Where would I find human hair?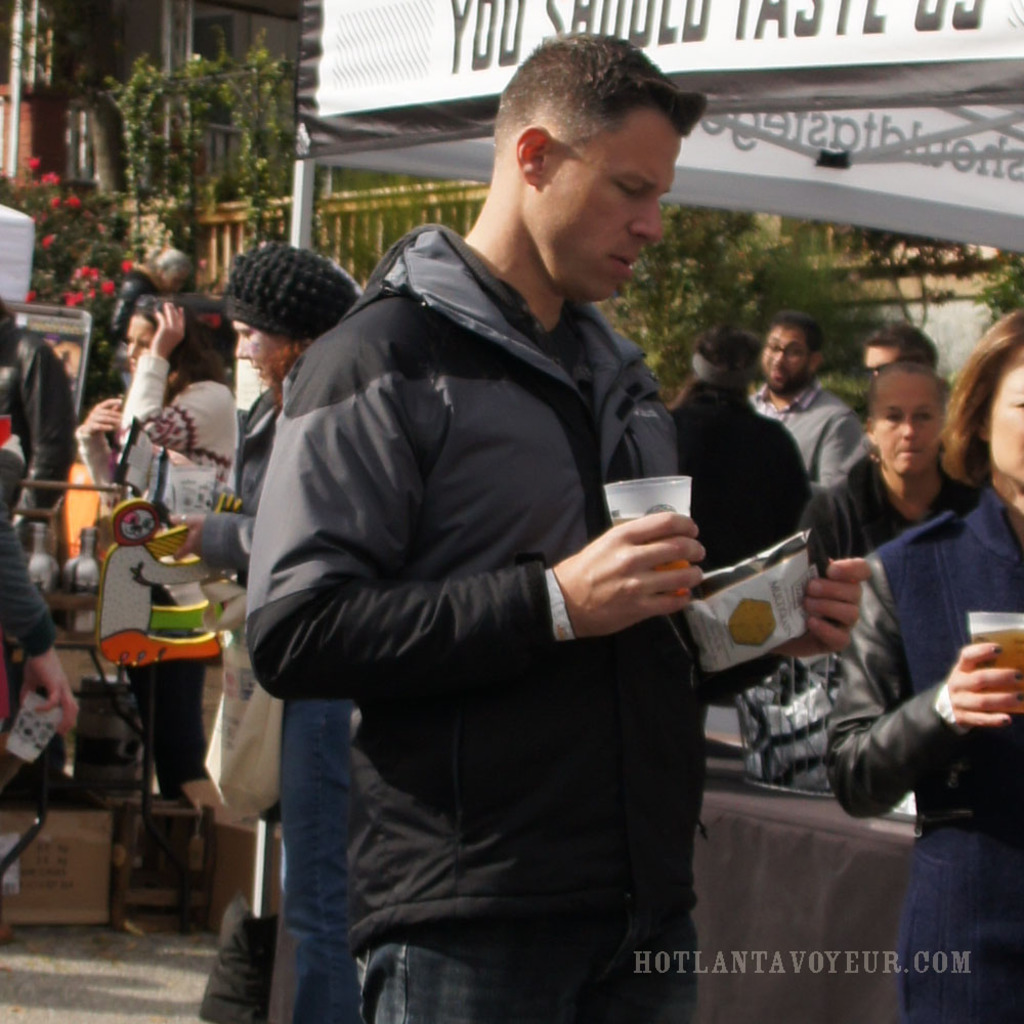
At <region>767, 314, 820, 351</region>.
